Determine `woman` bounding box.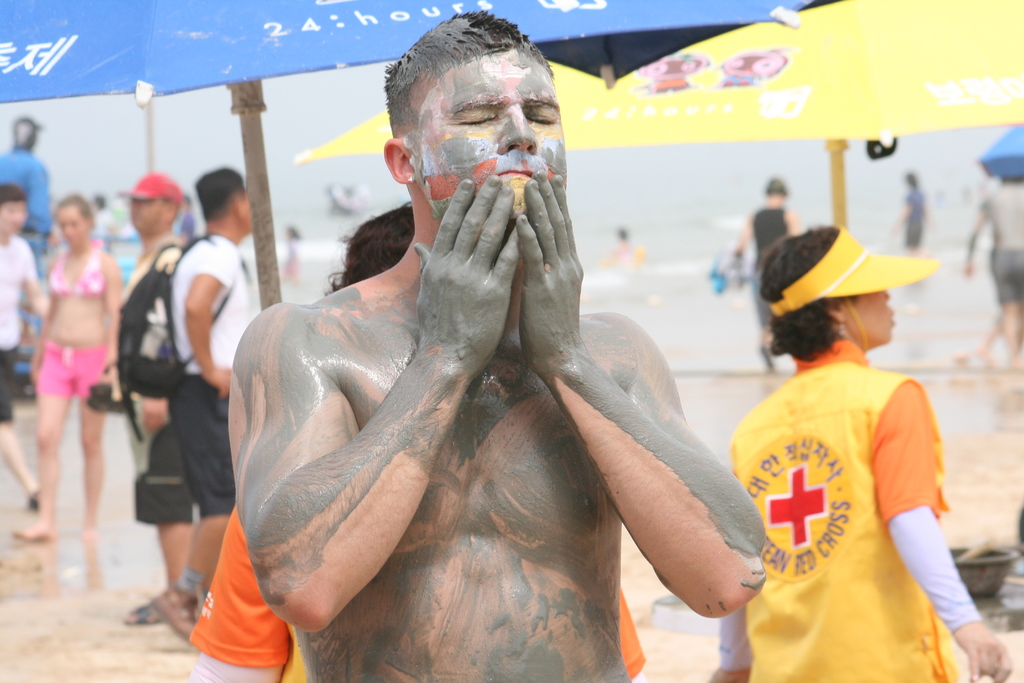
Determined: (687,216,1010,682).
